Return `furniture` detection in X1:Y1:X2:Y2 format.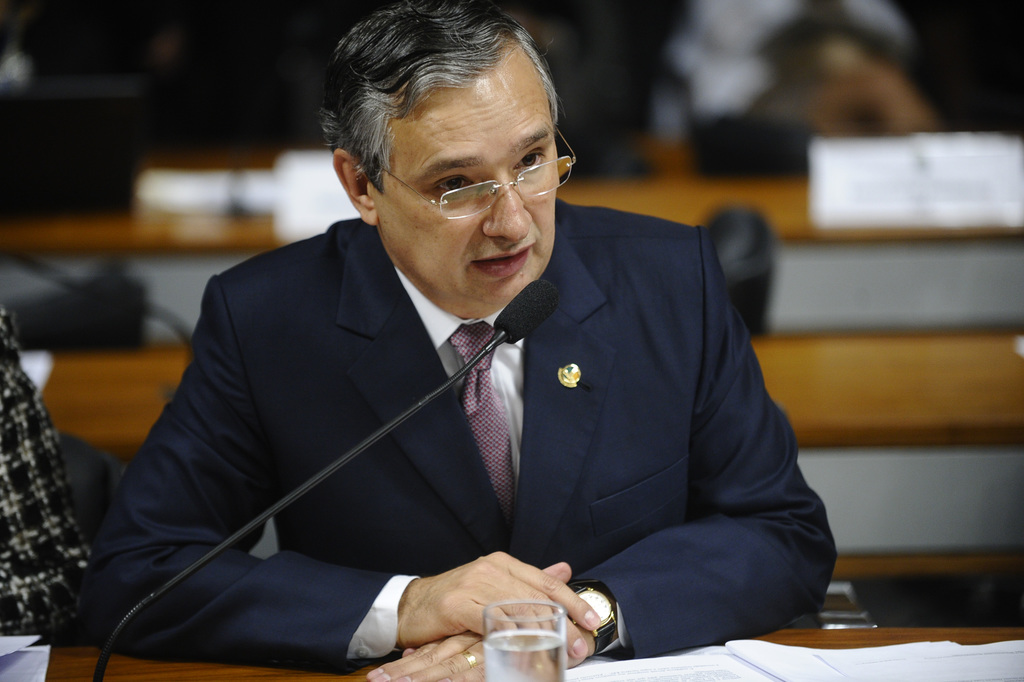
43:325:1023:569.
